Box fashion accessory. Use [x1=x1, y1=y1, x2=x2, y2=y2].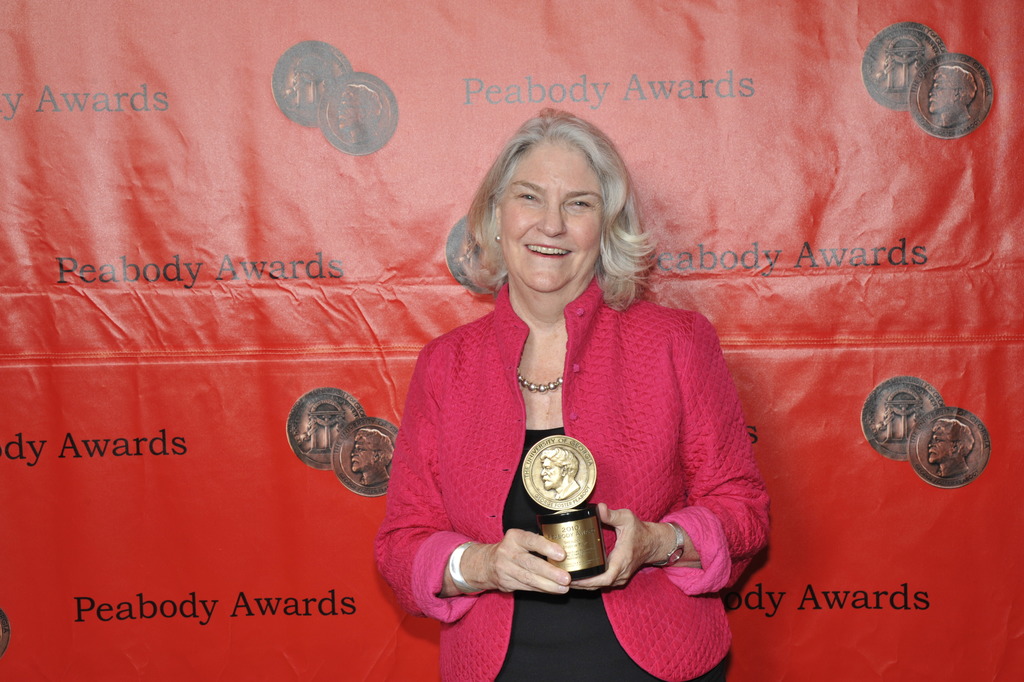
[x1=493, y1=237, x2=502, y2=246].
